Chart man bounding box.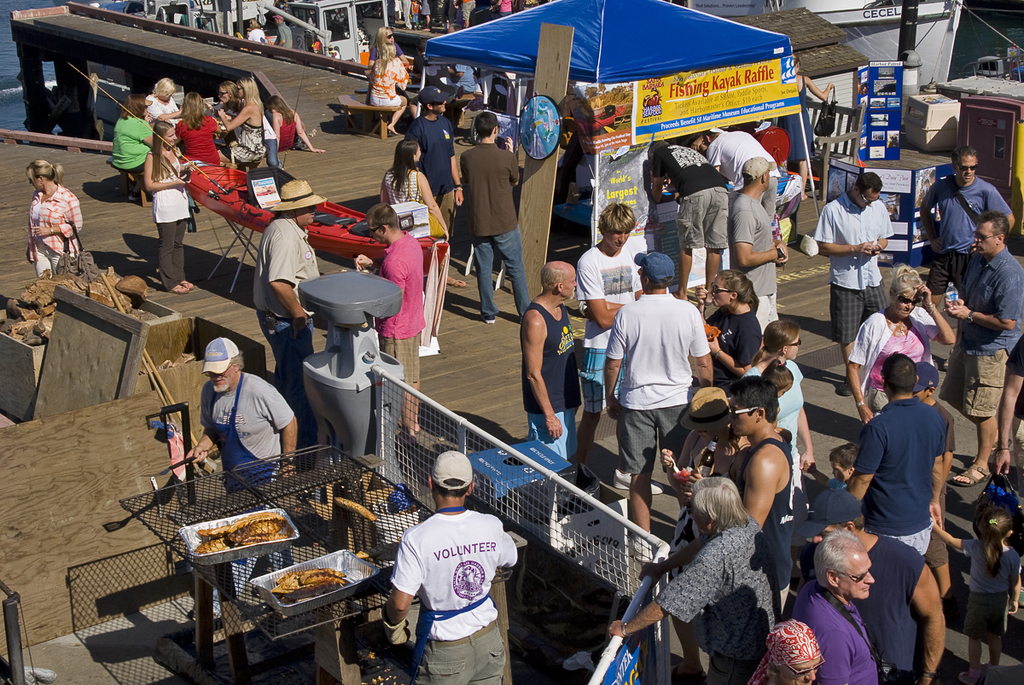
Charted: box=[724, 150, 787, 330].
